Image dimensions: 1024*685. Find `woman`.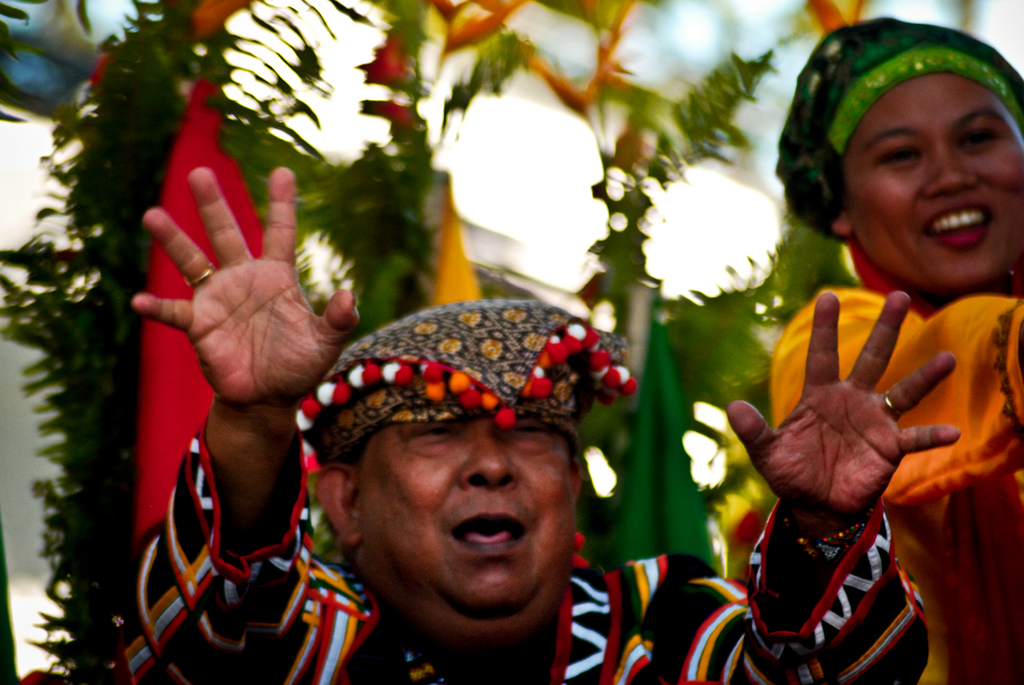
bbox=(716, 38, 1023, 606).
